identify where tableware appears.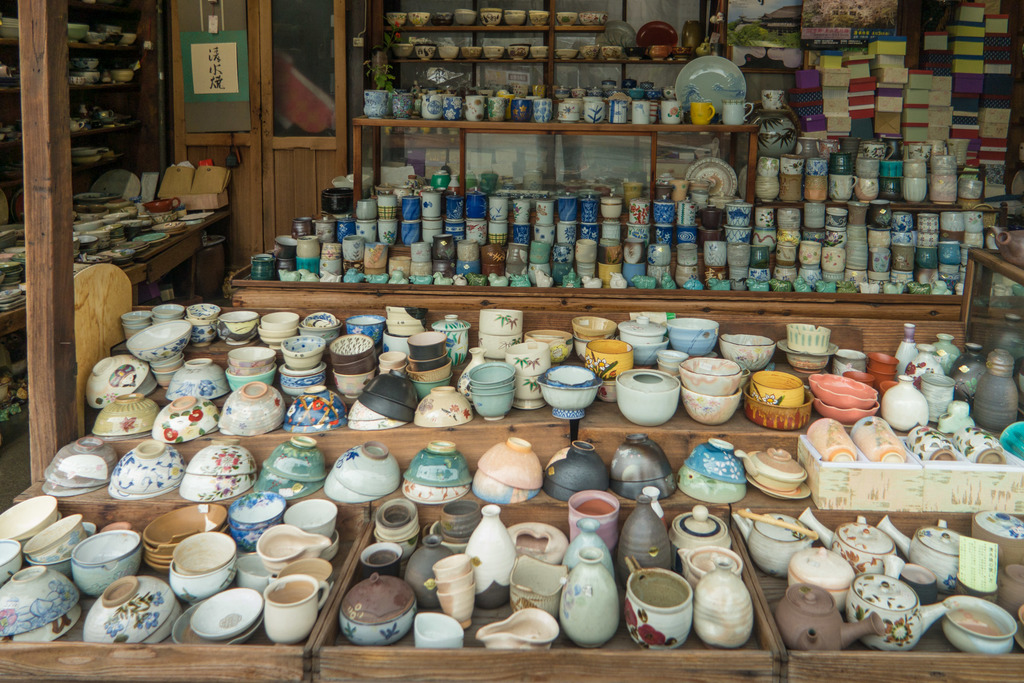
Appears at [580, 12, 608, 28].
